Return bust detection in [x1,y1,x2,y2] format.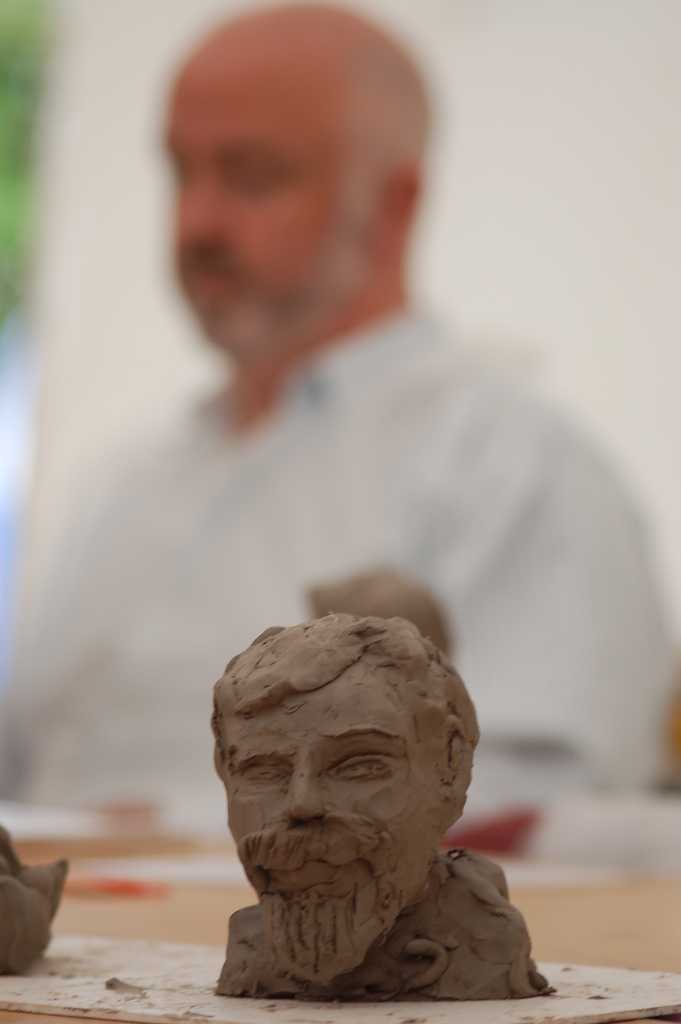
[214,620,554,1003].
